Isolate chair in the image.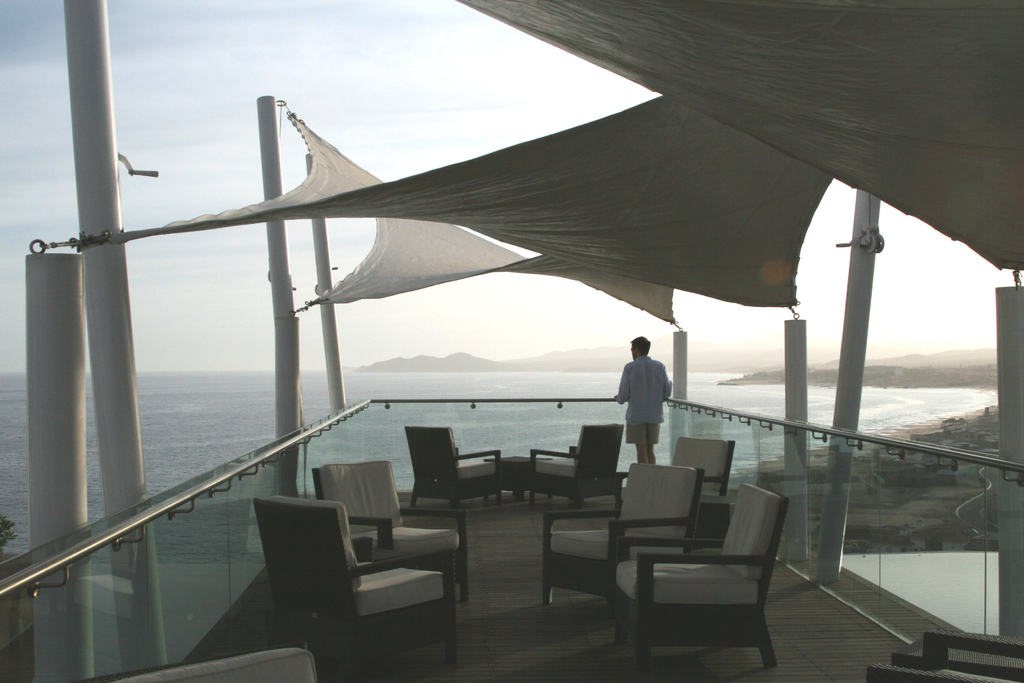
Isolated region: [863, 656, 991, 682].
